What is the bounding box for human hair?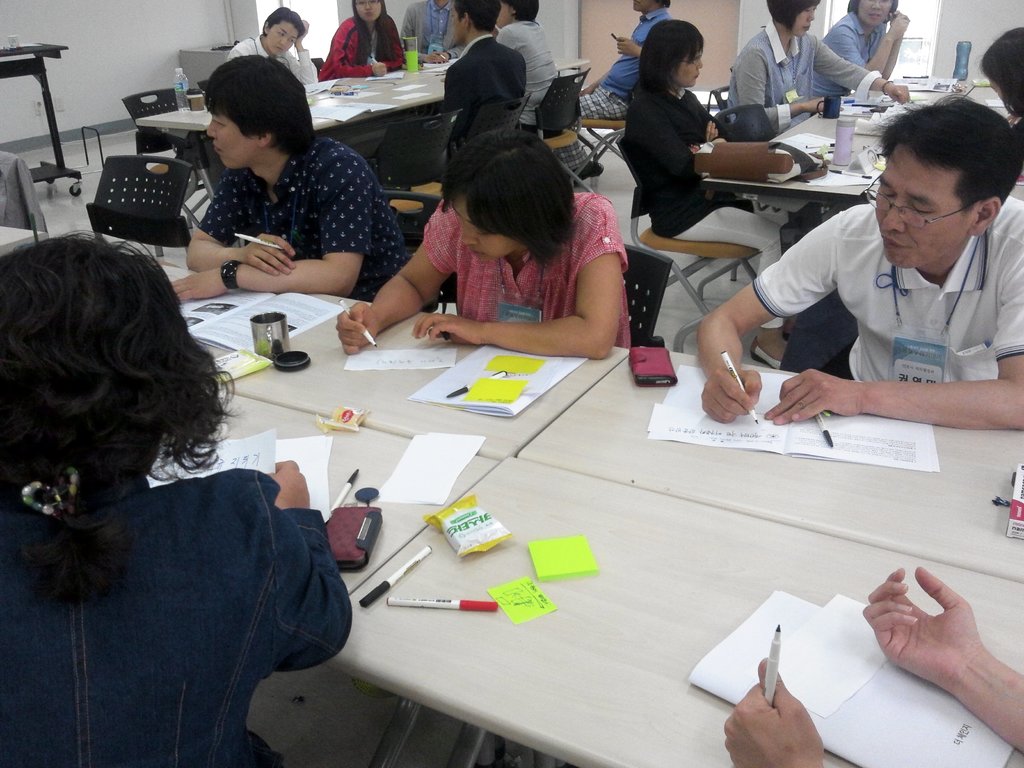
bbox=[764, 0, 820, 32].
